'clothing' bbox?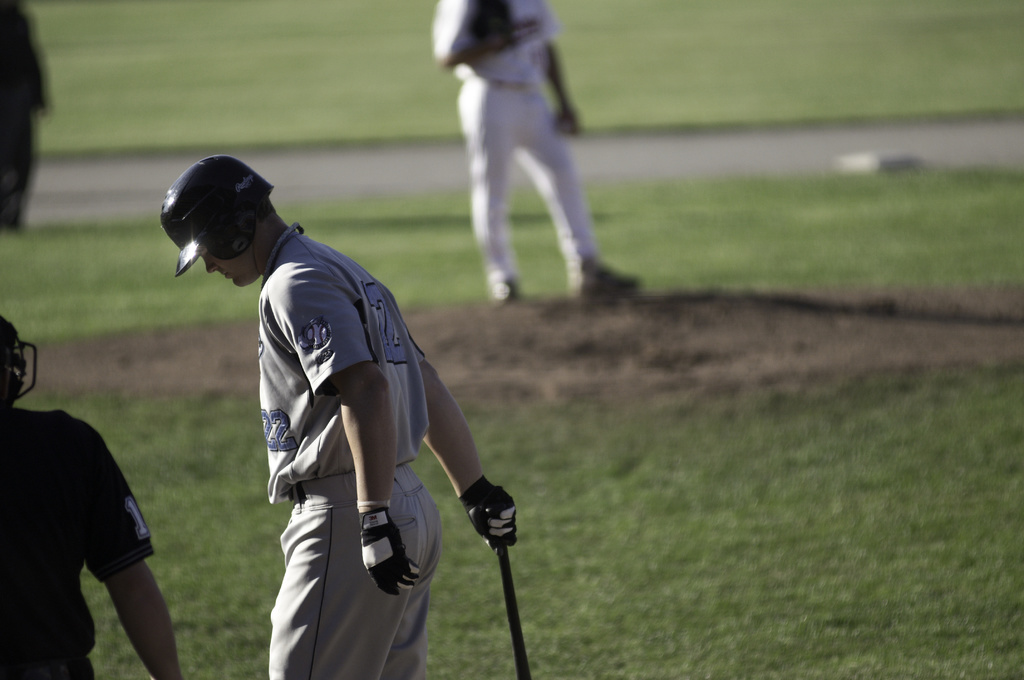
left=0, top=404, right=153, bottom=679
